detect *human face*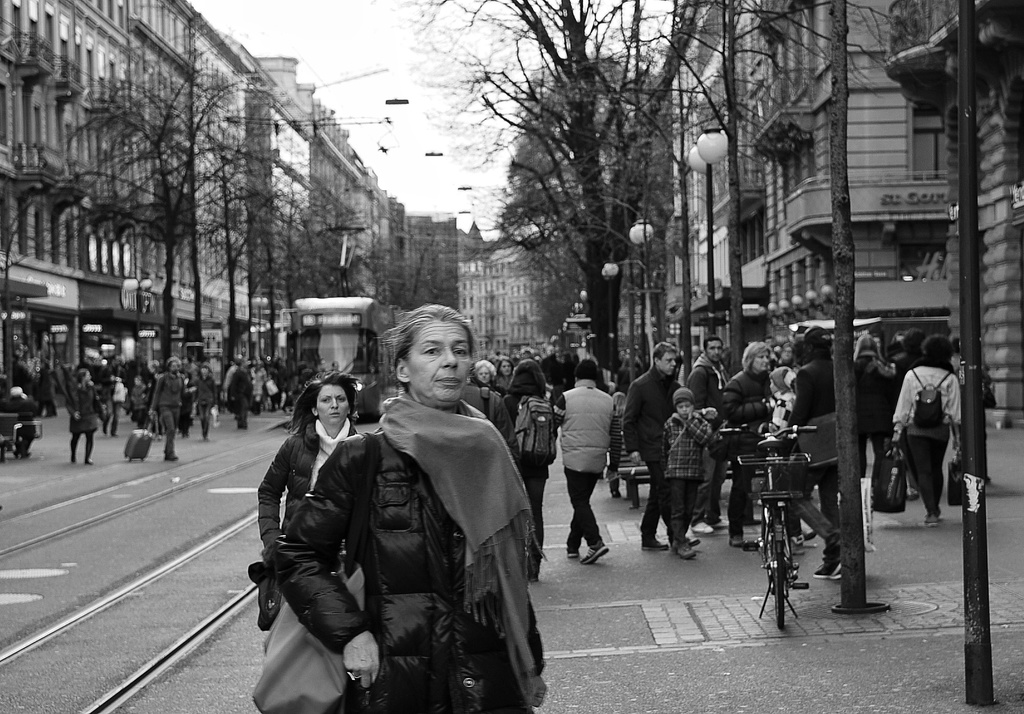
<region>502, 362, 511, 378</region>
